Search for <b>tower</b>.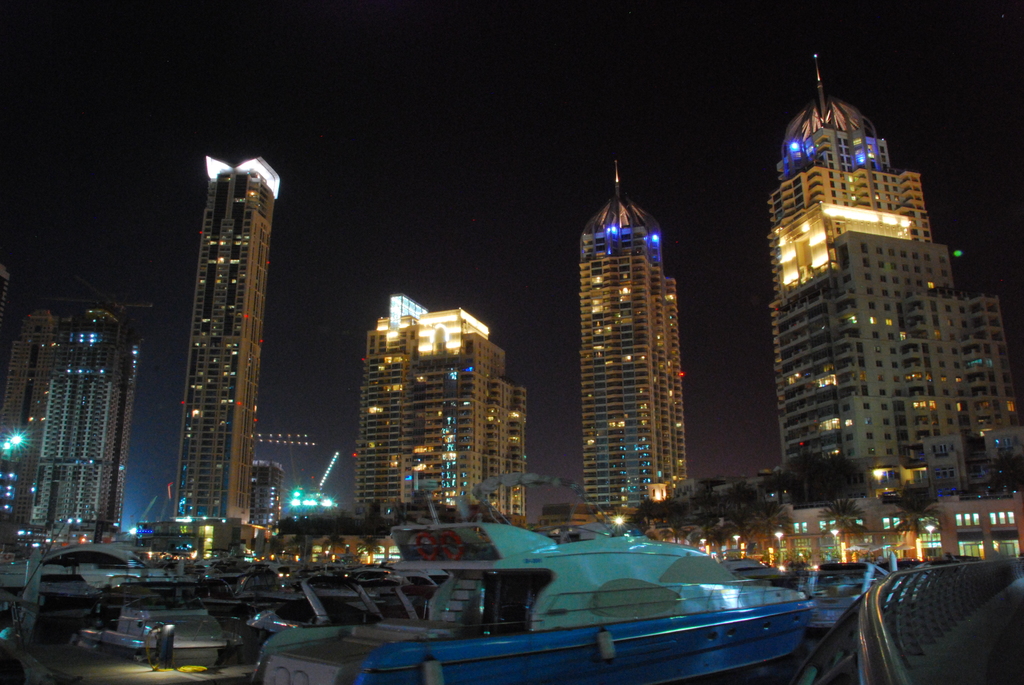
Found at pyautogui.locateOnScreen(346, 290, 530, 534).
